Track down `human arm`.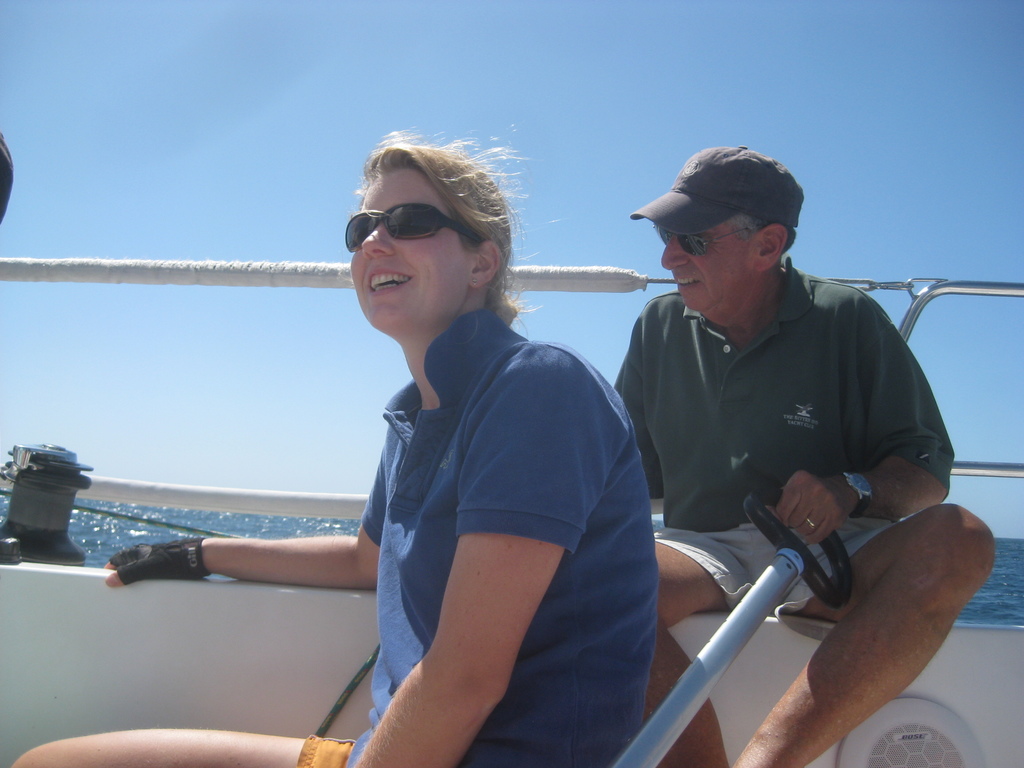
Tracked to select_region(771, 287, 956, 556).
